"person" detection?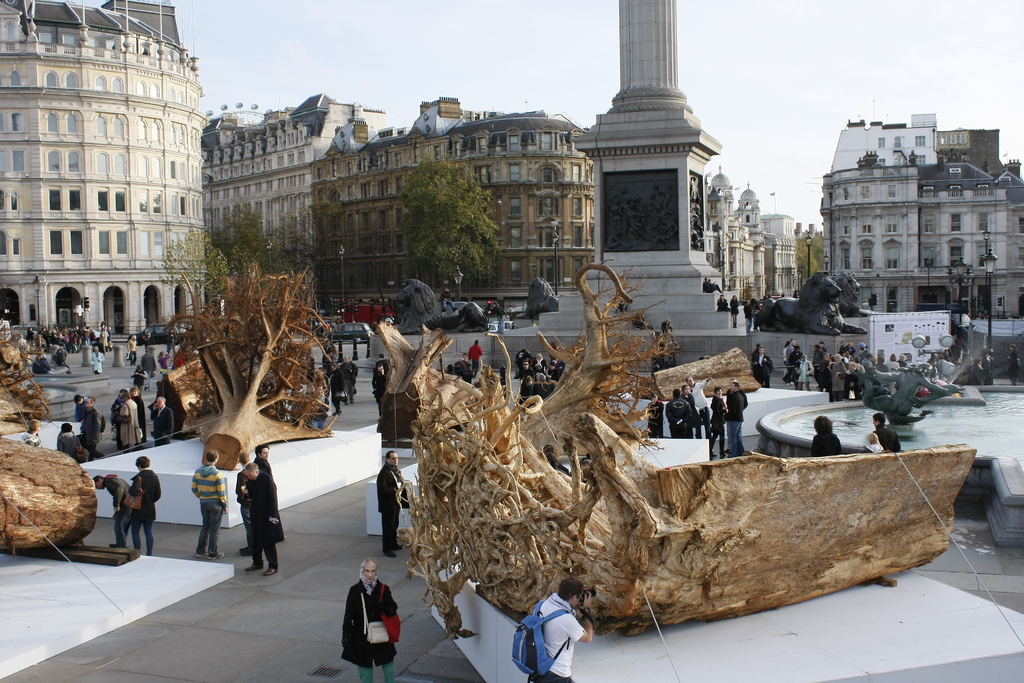
(x1=148, y1=349, x2=156, y2=386)
